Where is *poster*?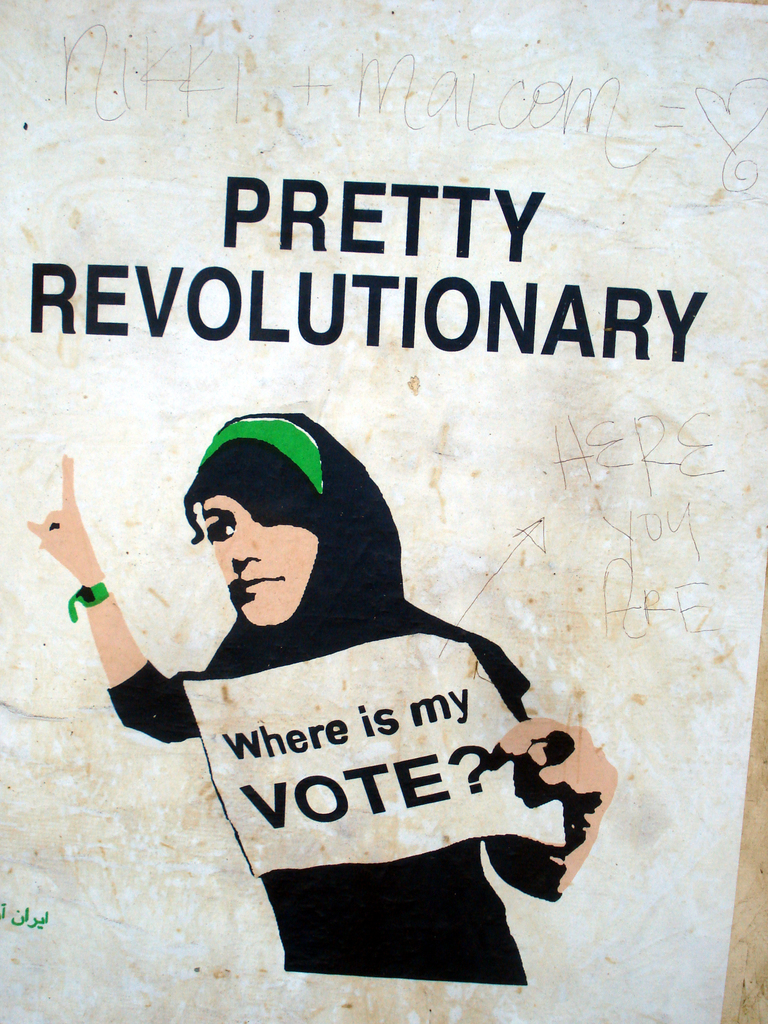
[2,0,767,1023].
